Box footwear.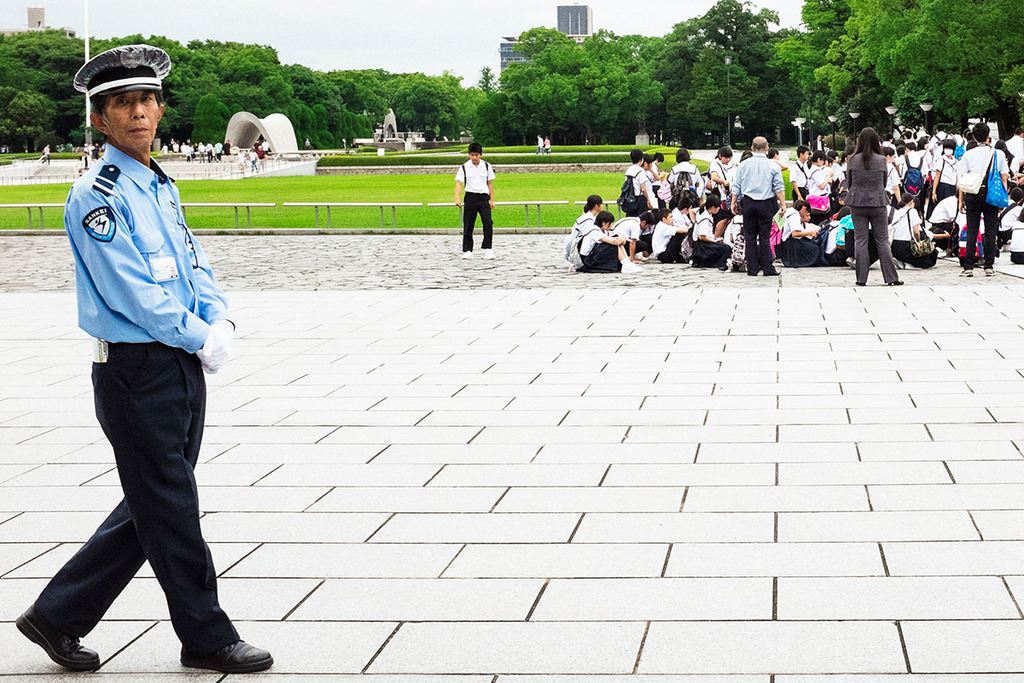
<bbox>15, 616, 99, 673</bbox>.
